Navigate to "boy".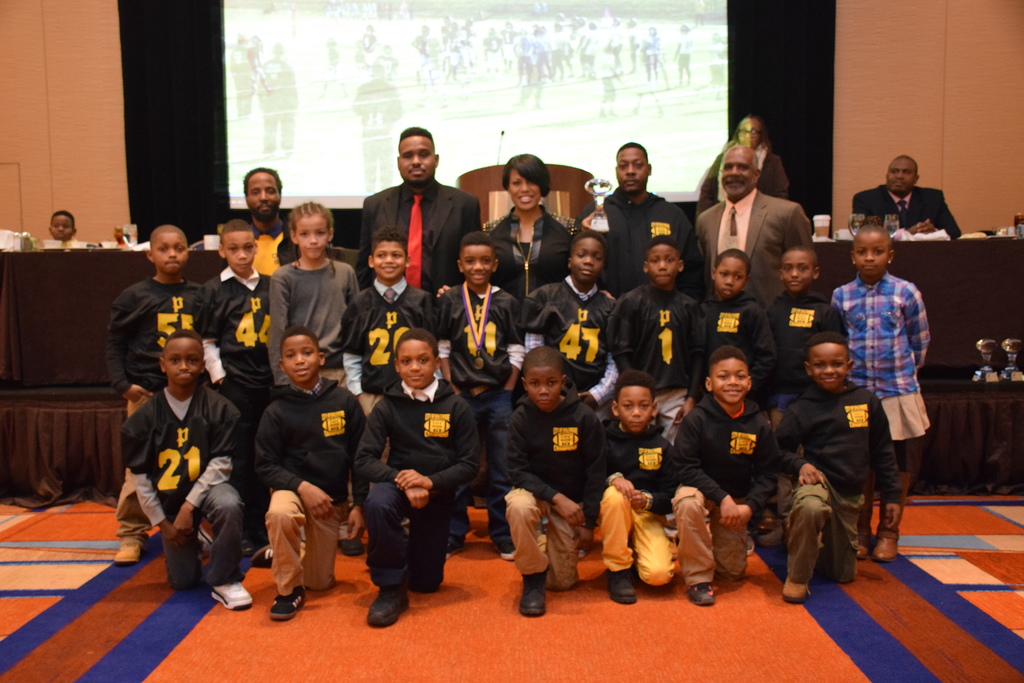
Navigation target: 771:334:902:604.
